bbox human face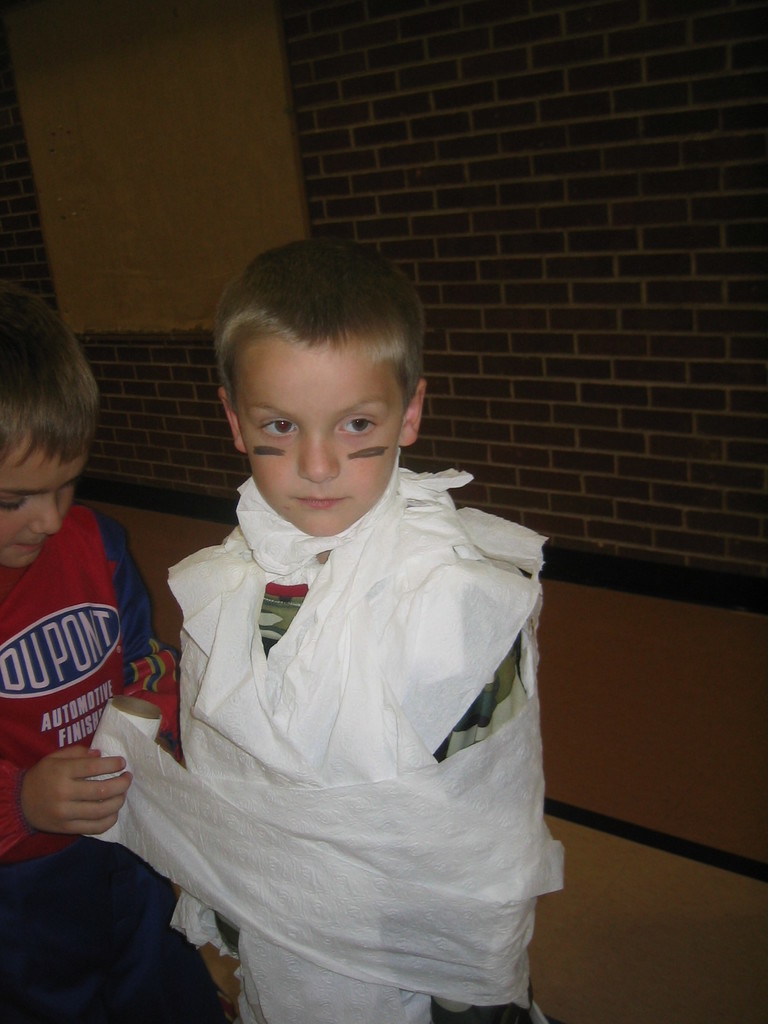
<bbox>234, 337, 394, 538</bbox>
